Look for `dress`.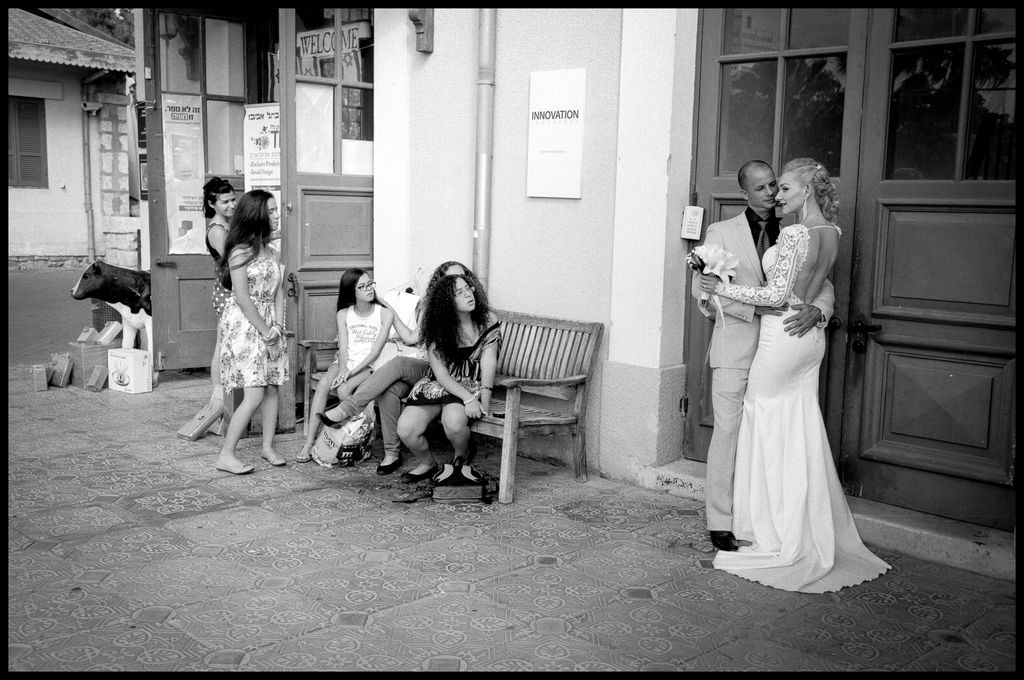
Found: [404, 321, 505, 407].
